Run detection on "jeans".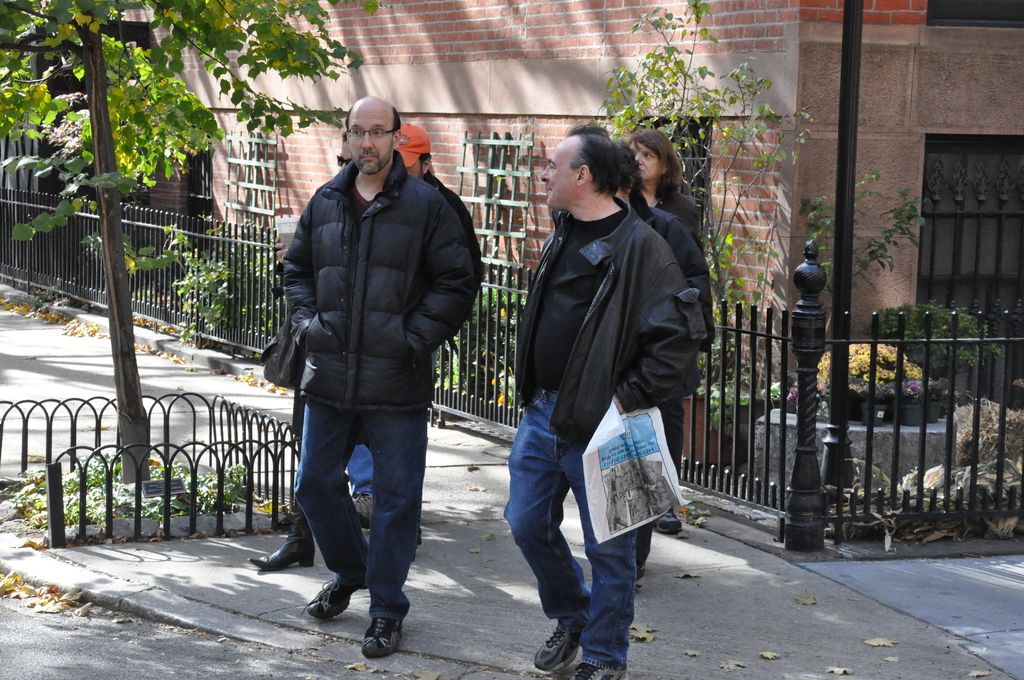
Result: box=[349, 444, 369, 492].
